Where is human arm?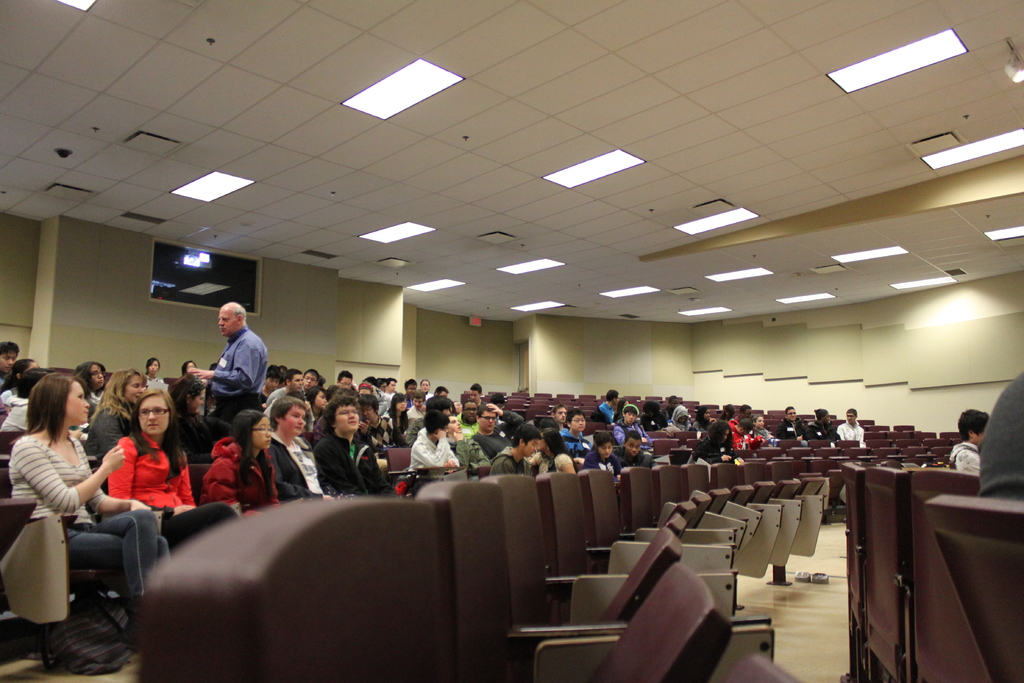
select_region(176, 454, 196, 506).
